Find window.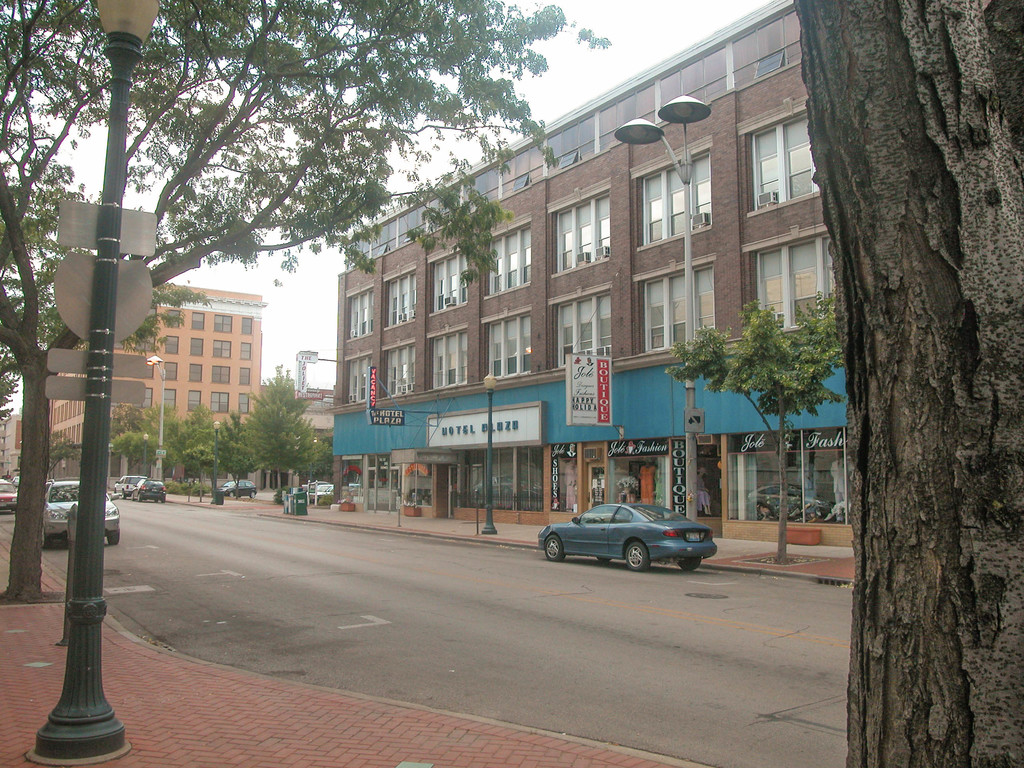
x1=165, y1=336, x2=178, y2=355.
